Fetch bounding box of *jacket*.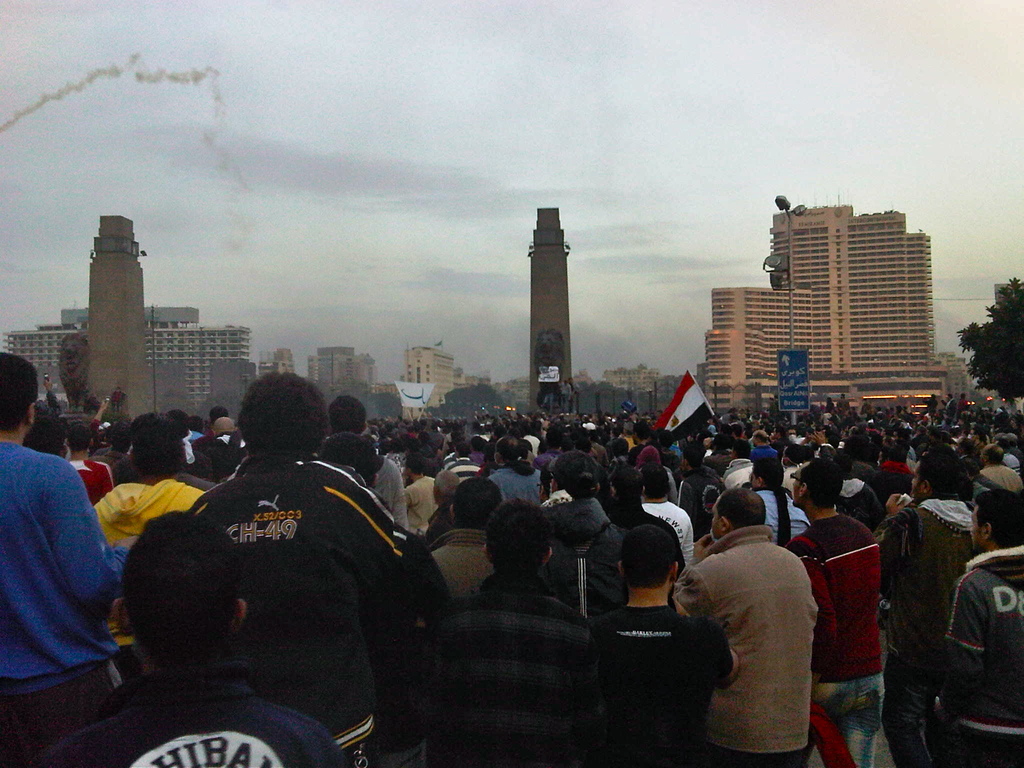
Bbox: region(30, 657, 355, 767).
